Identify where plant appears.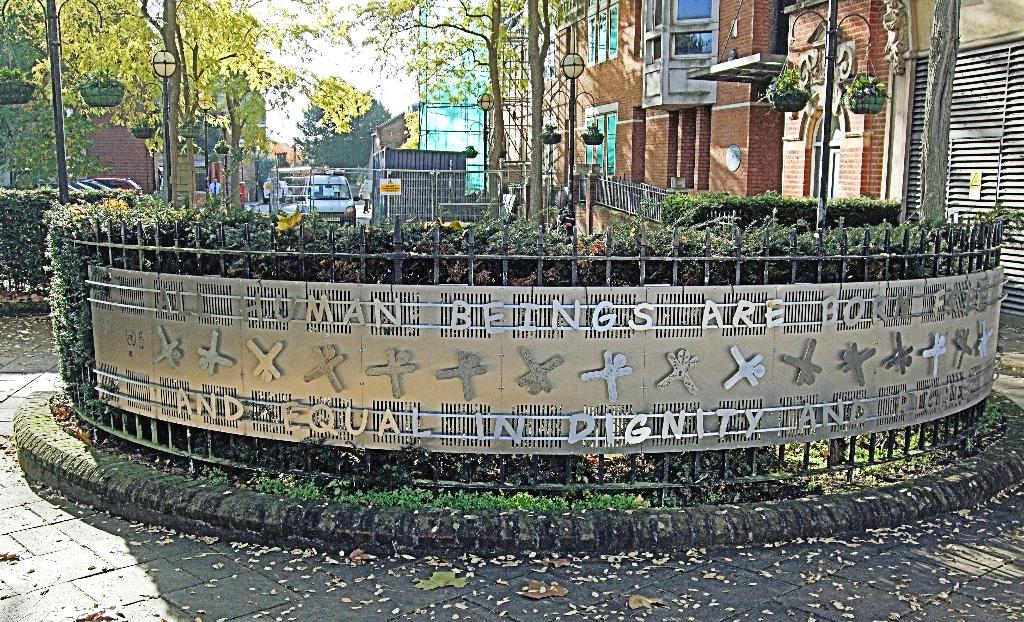
Appears at box=[0, 60, 32, 86].
